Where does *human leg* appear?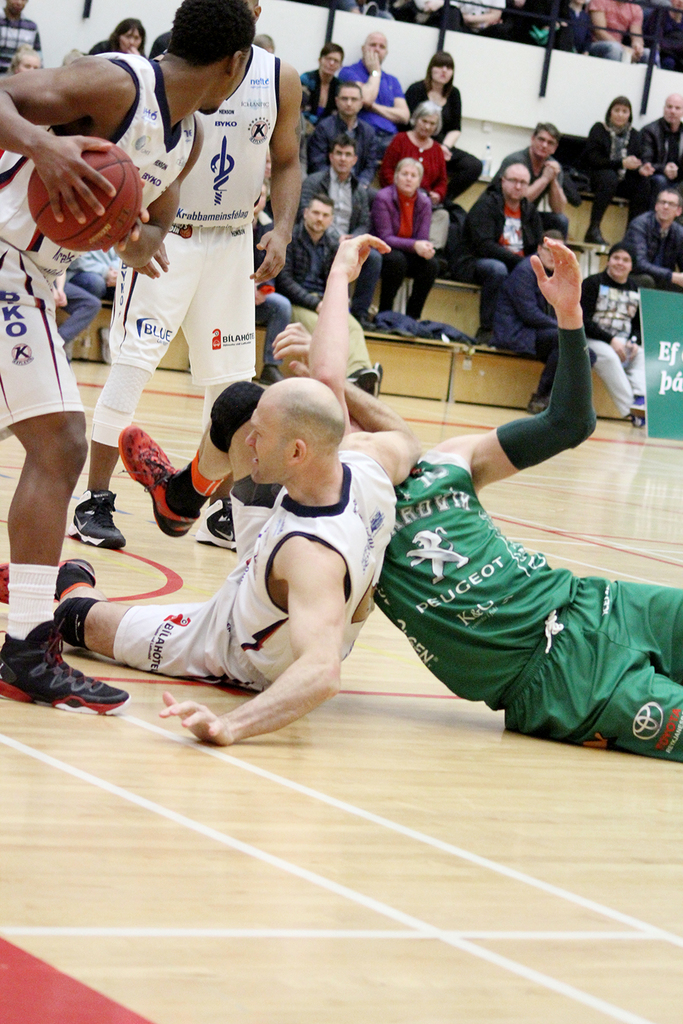
Appears at [left=70, top=231, right=194, bottom=549].
